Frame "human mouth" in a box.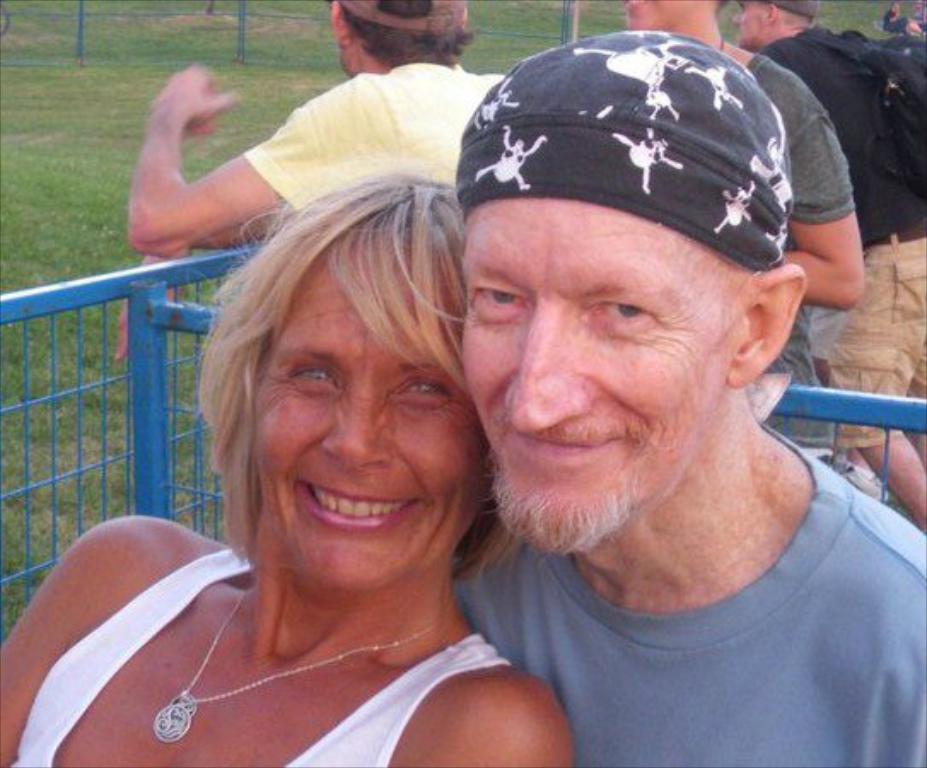
pyautogui.locateOnScreen(300, 483, 418, 534).
